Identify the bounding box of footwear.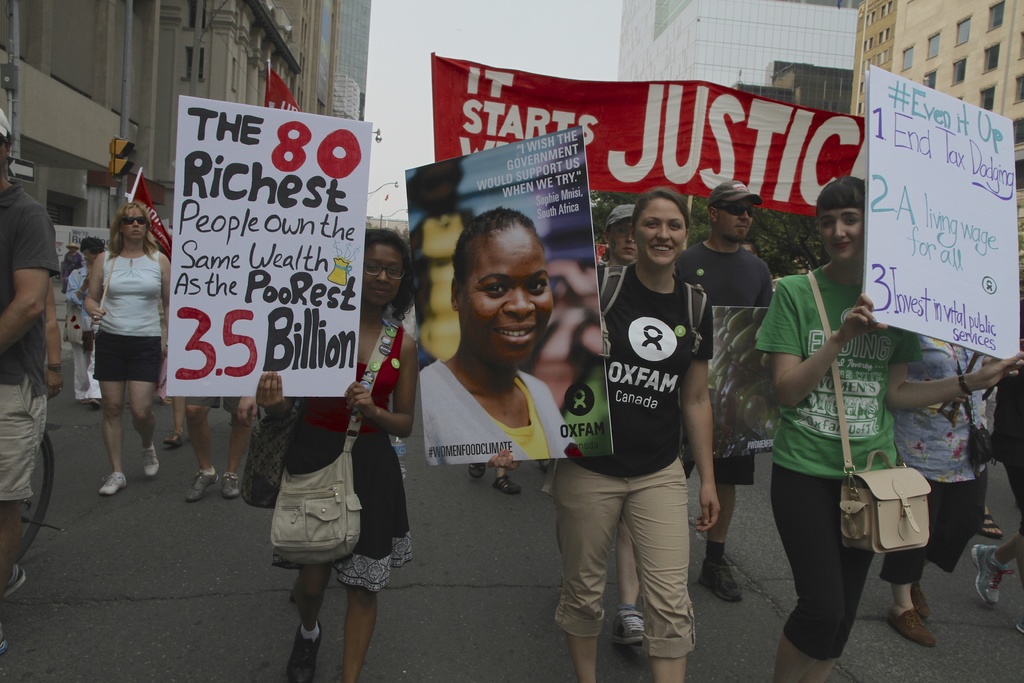
rect(289, 623, 324, 679).
